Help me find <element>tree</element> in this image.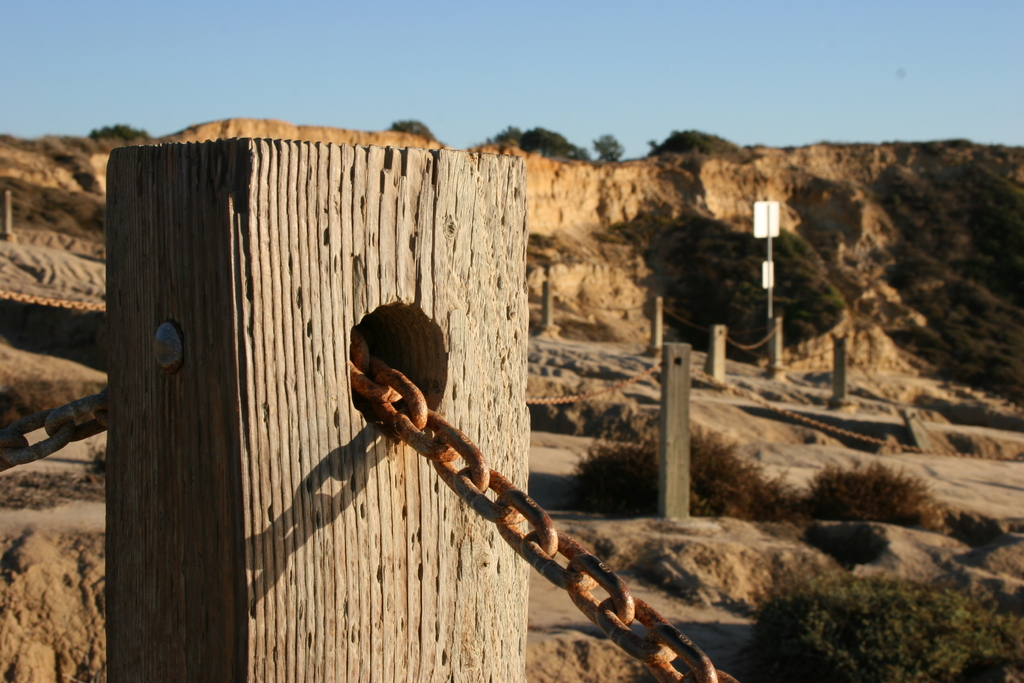
Found it: select_region(490, 110, 591, 168).
